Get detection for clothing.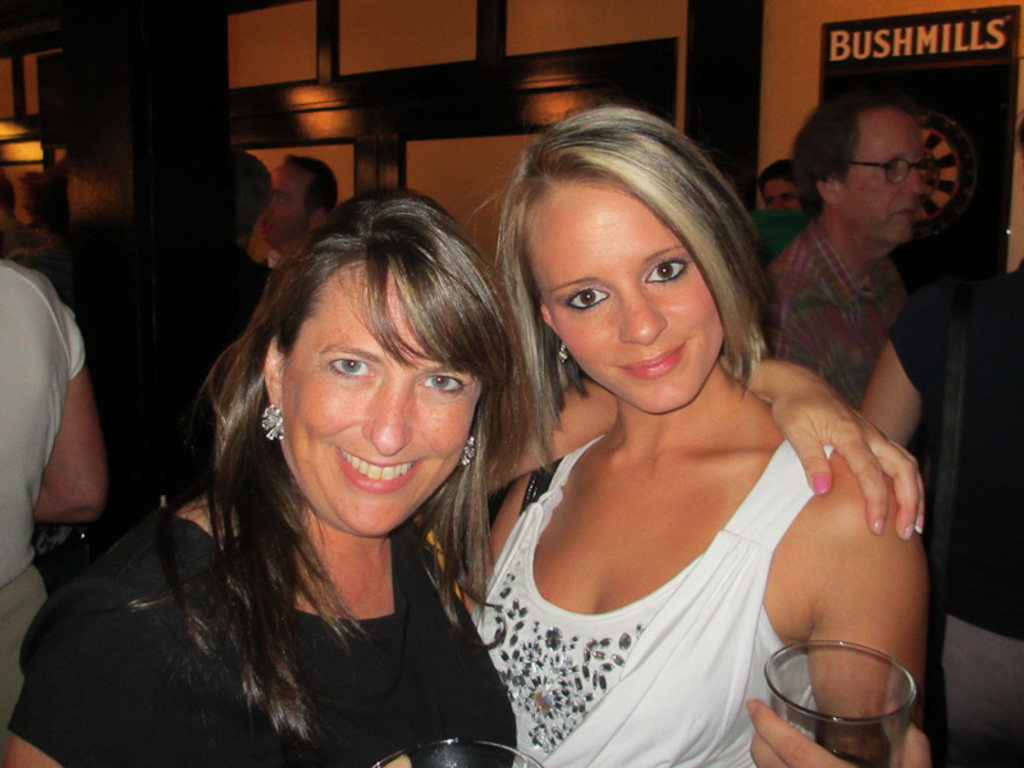
Detection: Rect(9, 502, 520, 767).
